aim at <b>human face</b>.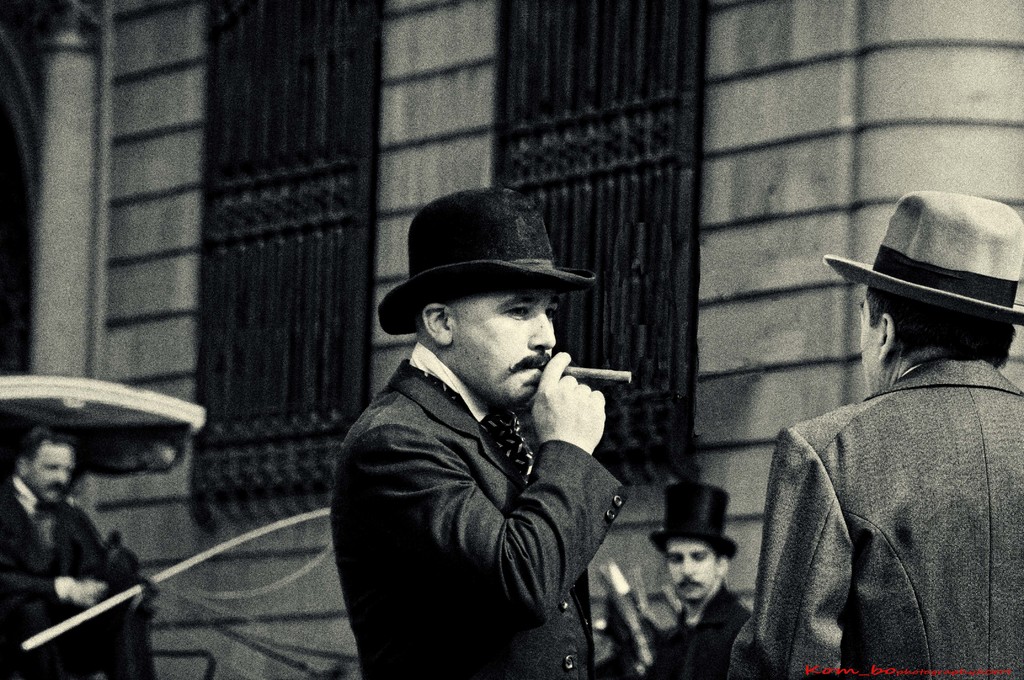
Aimed at bbox=(859, 293, 881, 394).
